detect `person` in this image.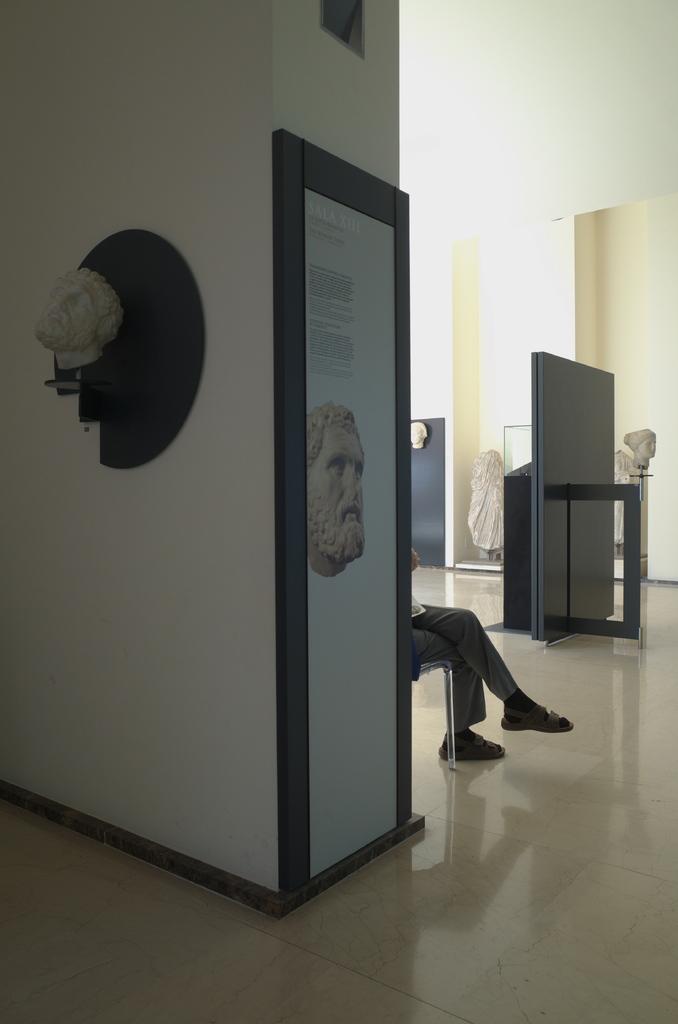
Detection: [left=411, top=421, right=428, bottom=449].
